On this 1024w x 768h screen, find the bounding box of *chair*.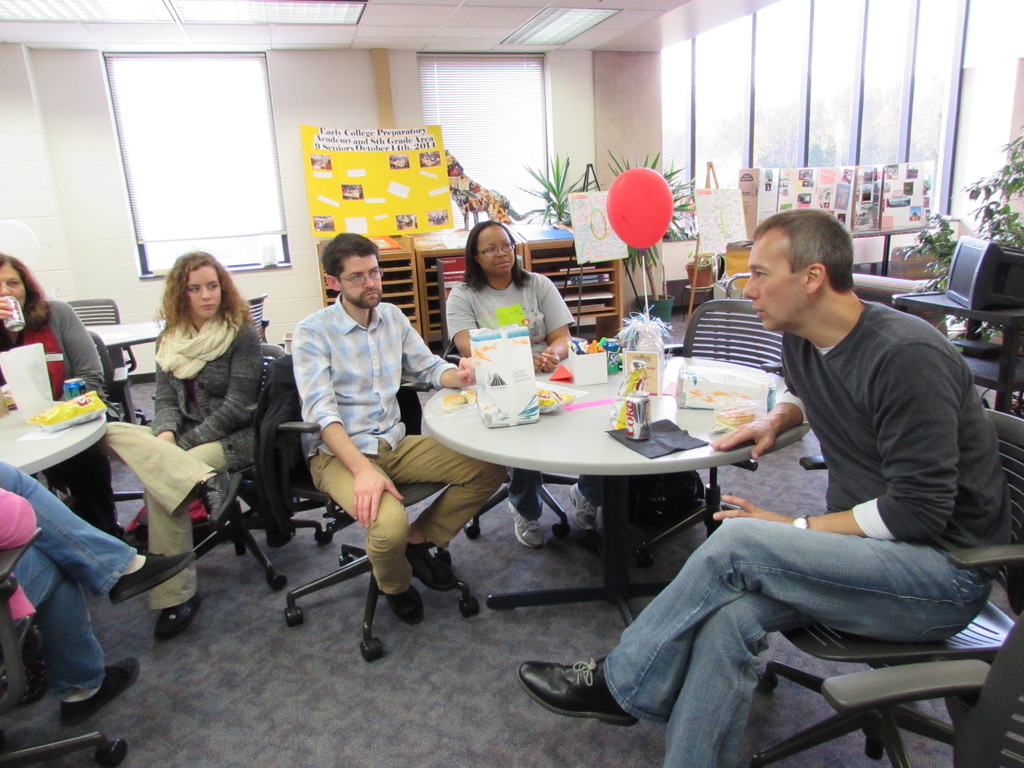
Bounding box: bbox=[246, 294, 271, 341].
